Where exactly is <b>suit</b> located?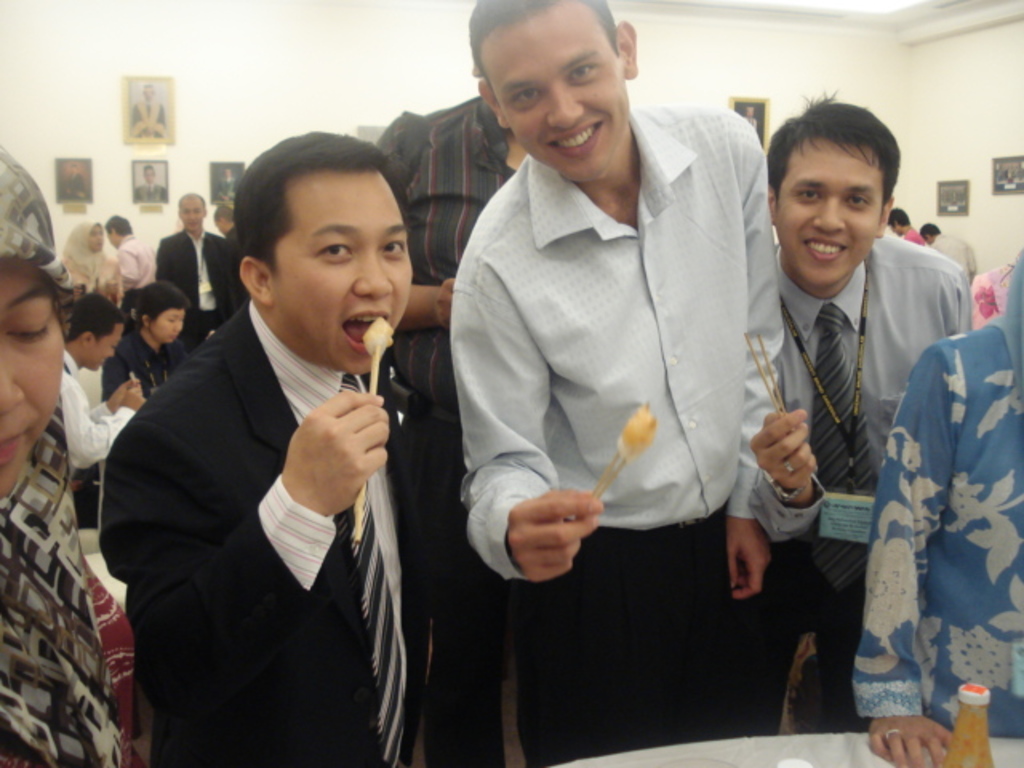
Its bounding box is [left=94, top=294, right=454, bottom=766].
